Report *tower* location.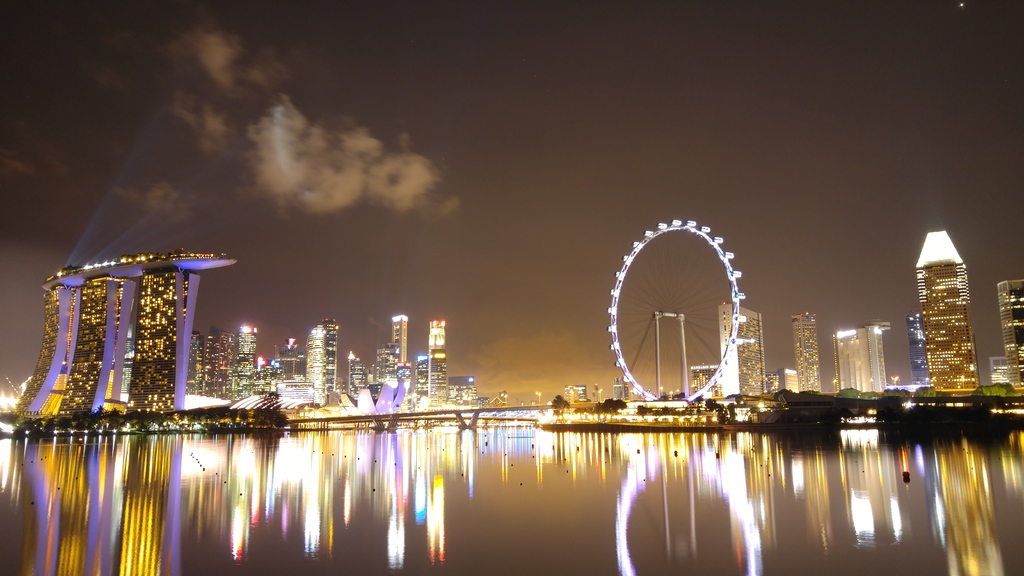
Report: (13, 257, 227, 423).
